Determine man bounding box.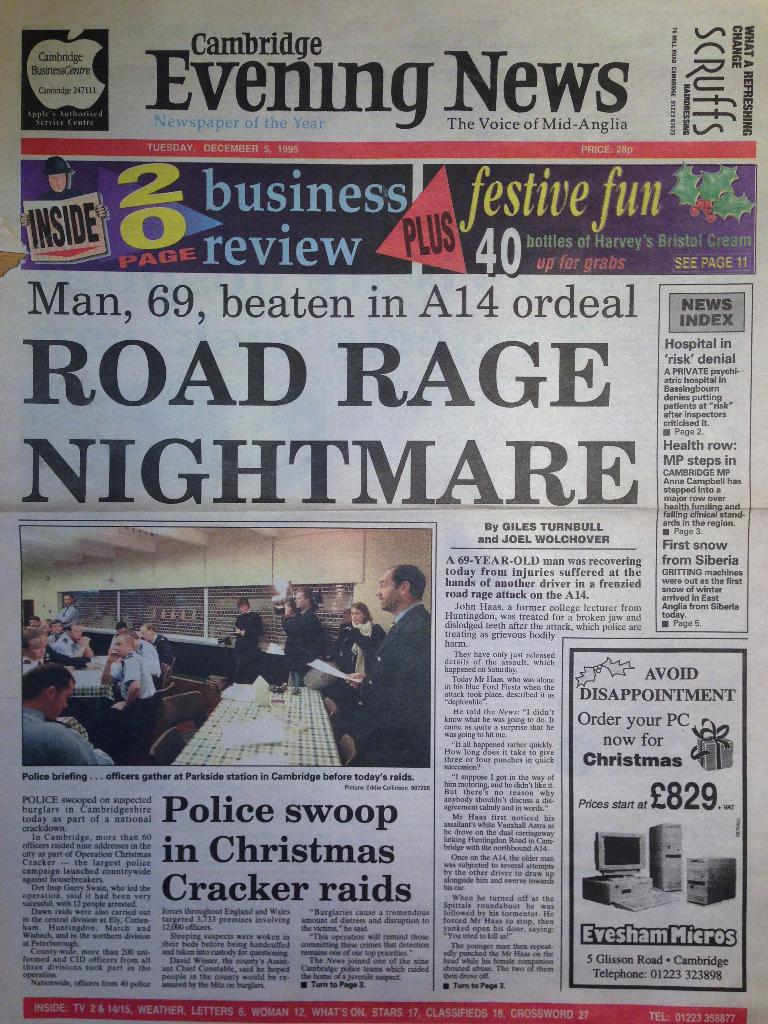
Determined: (100,636,158,732).
